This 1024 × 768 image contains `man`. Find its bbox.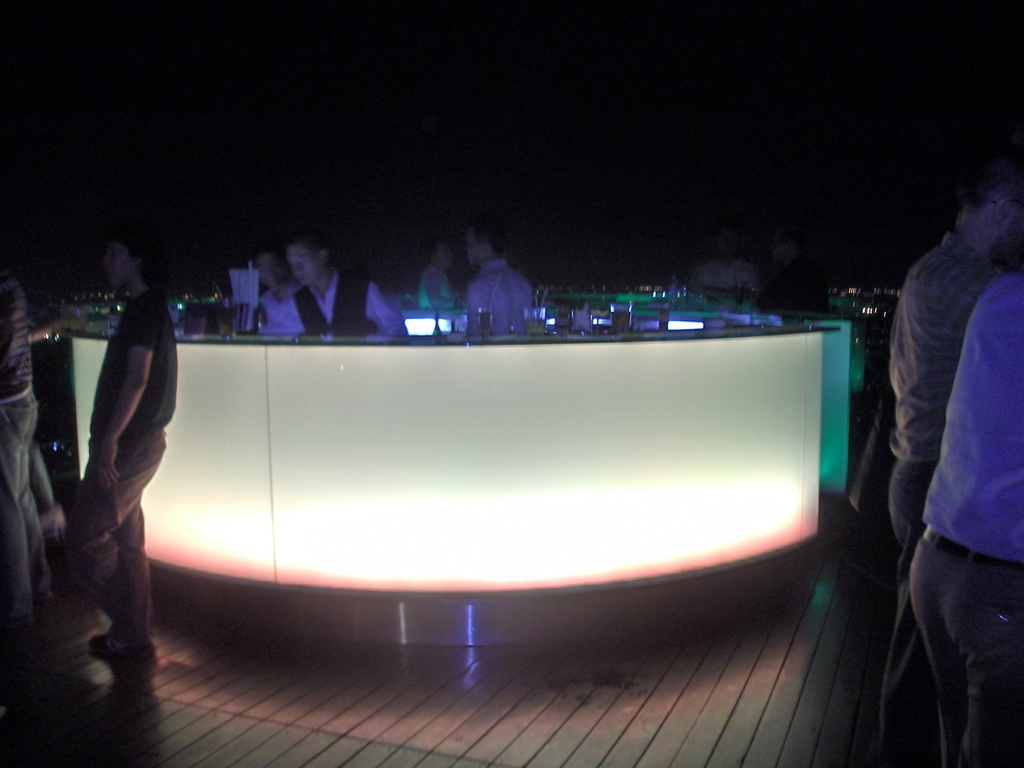
32, 209, 195, 760.
